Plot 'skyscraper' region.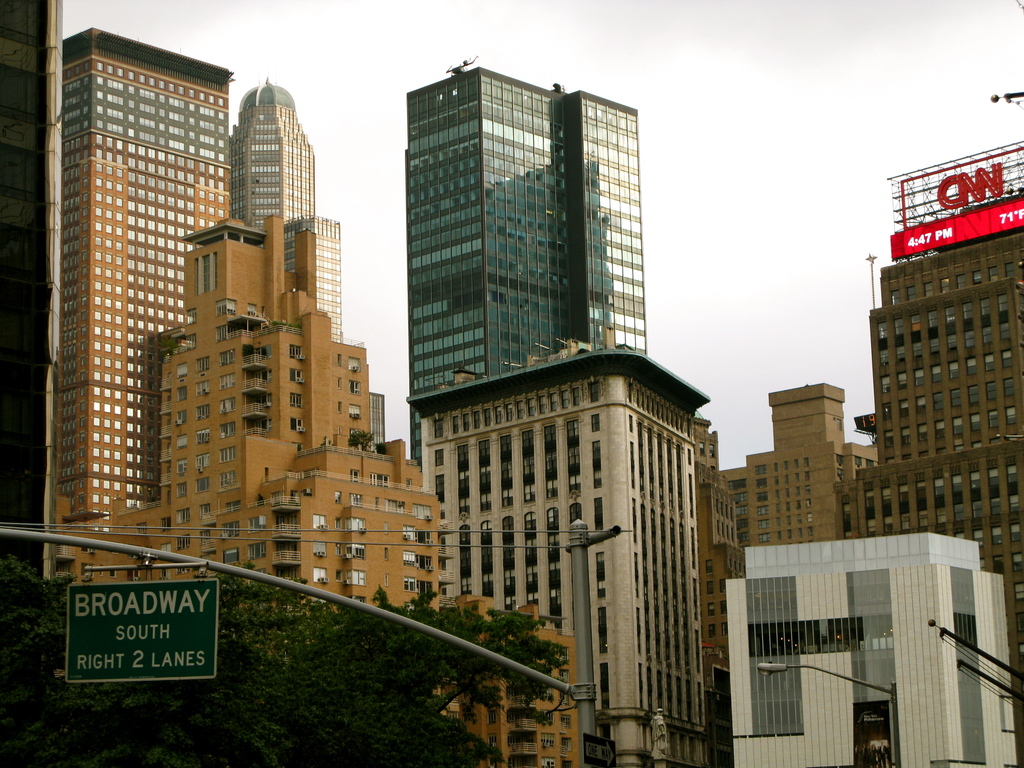
Plotted at detection(404, 350, 710, 767).
